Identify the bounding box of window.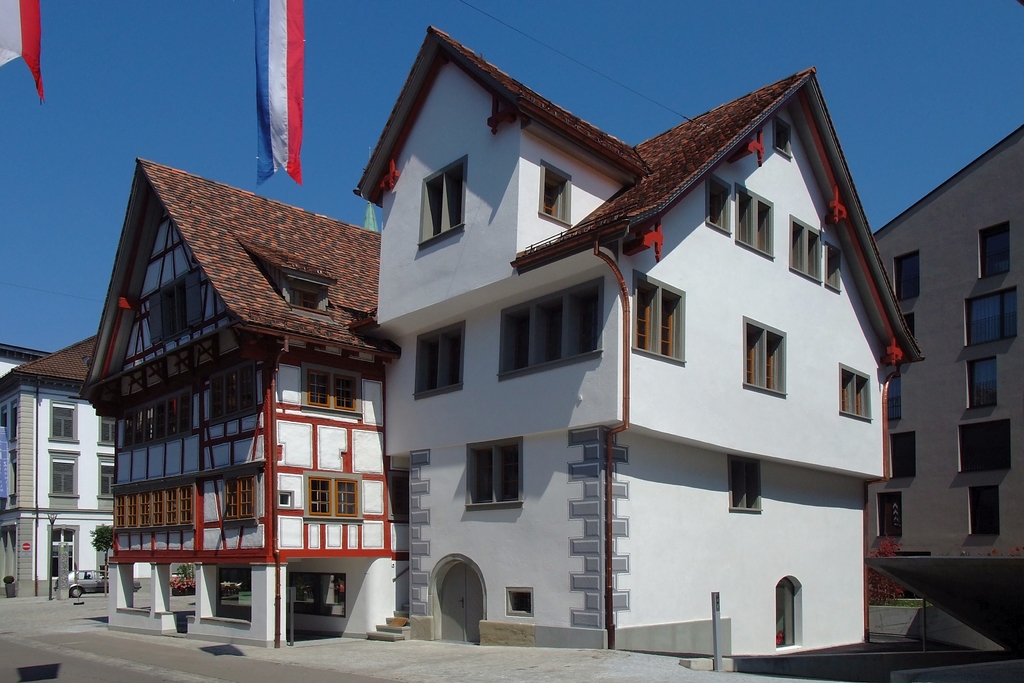
x1=968 y1=485 x2=1002 y2=537.
